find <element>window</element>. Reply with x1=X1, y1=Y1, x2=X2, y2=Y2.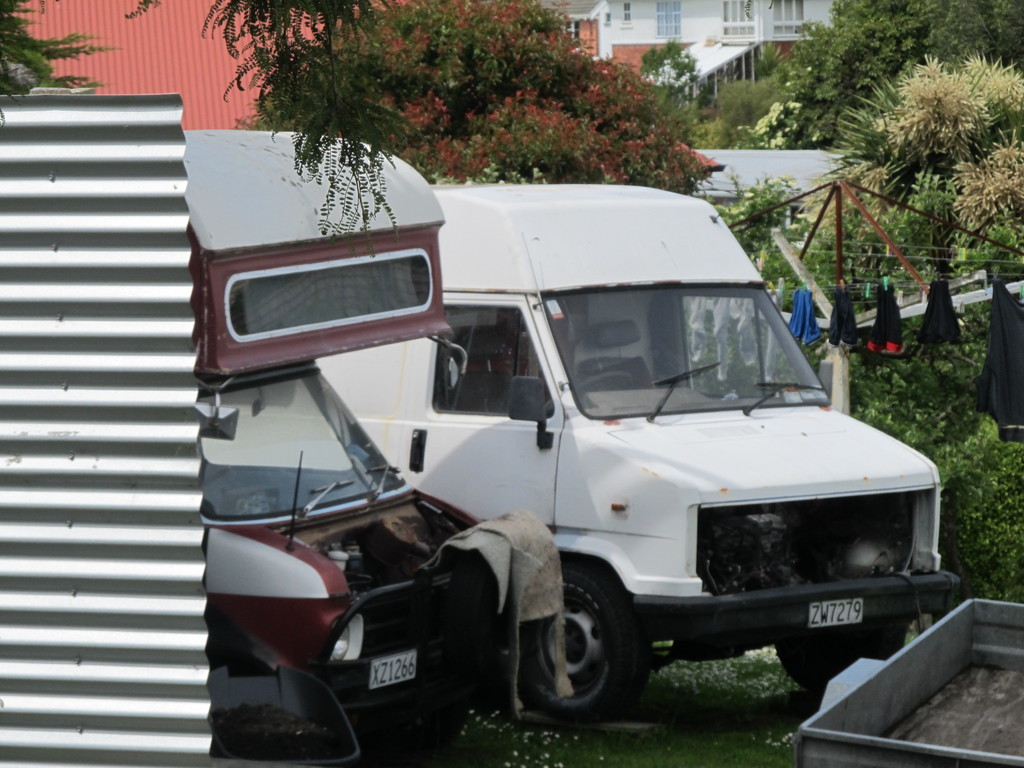
x1=769, y1=0, x2=812, y2=40.
